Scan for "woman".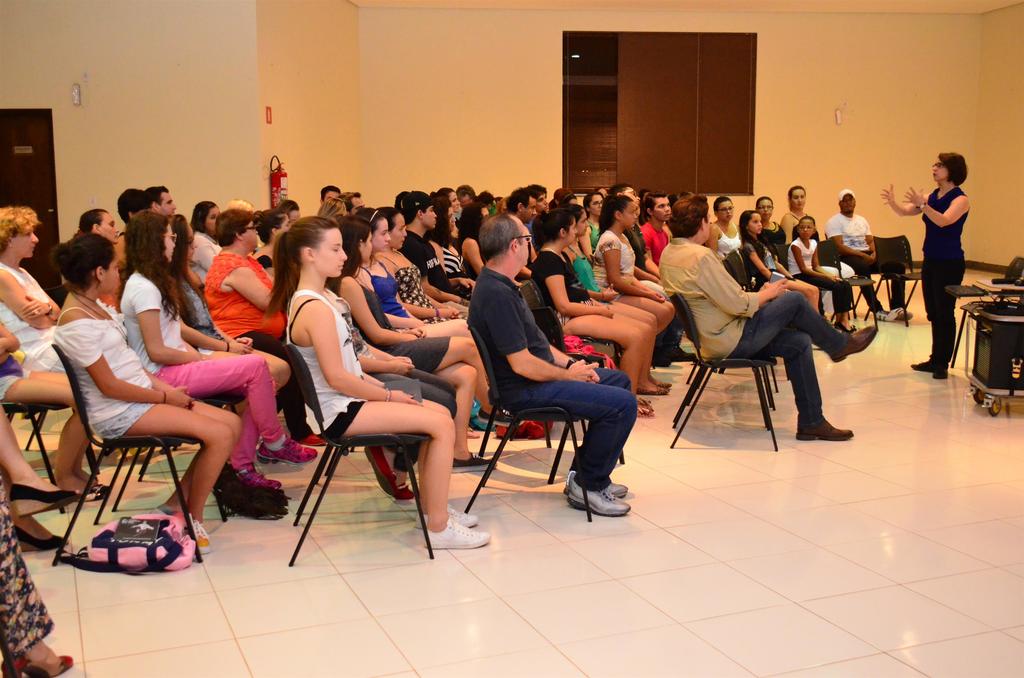
Scan result: 205 197 326 448.
